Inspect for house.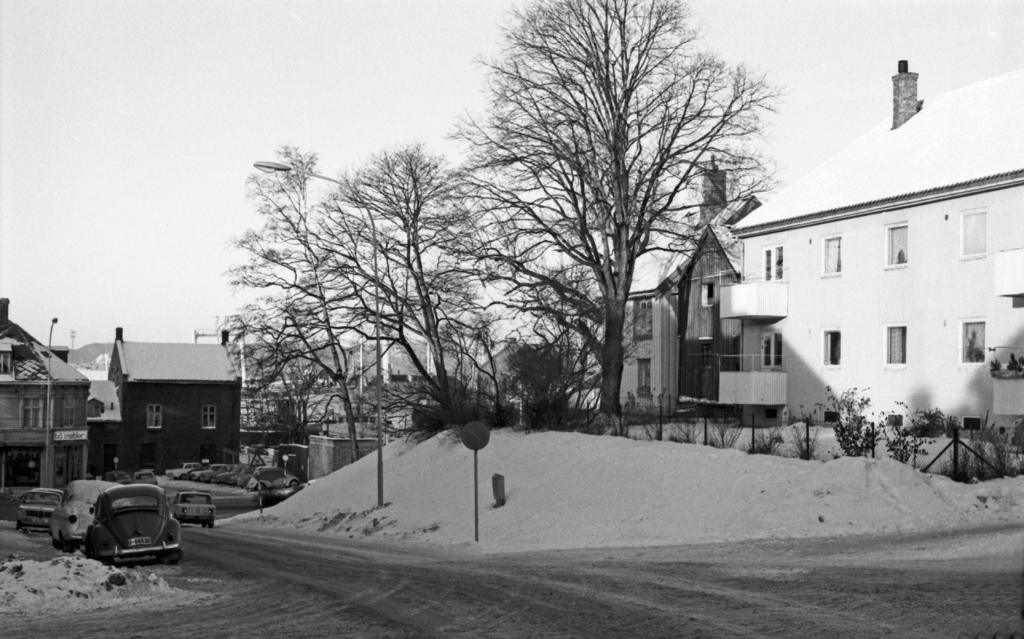
Inspection: bbox=(572, 272, 686, 415).
